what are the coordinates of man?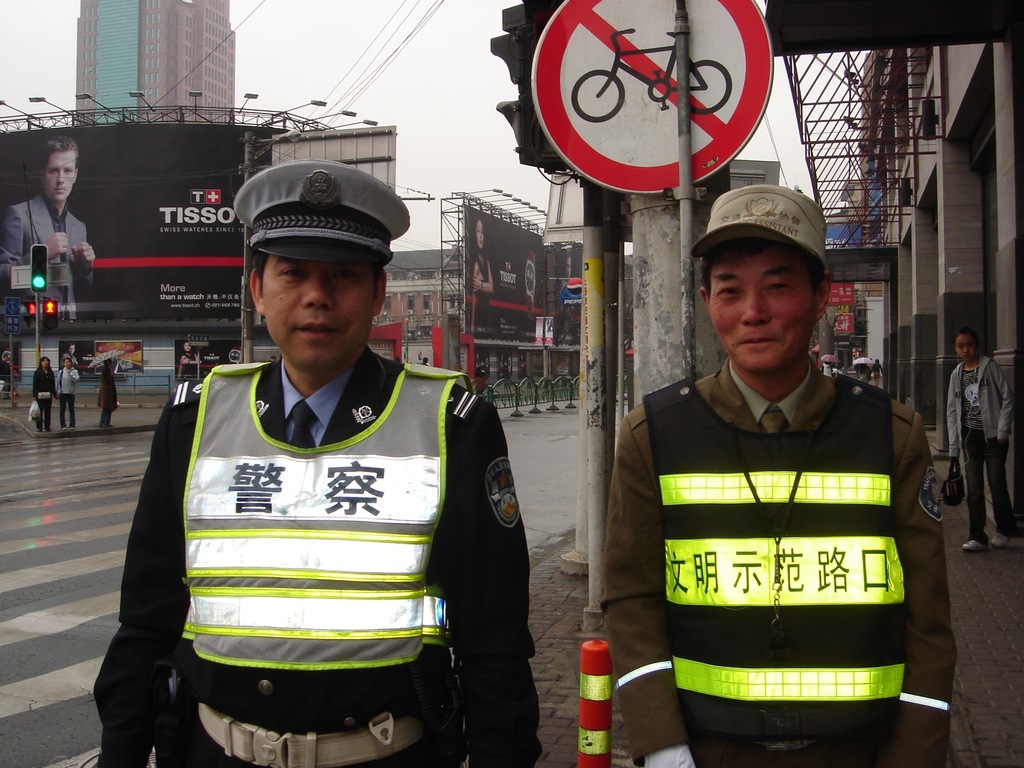
box=[0, 138, 99, 315].
